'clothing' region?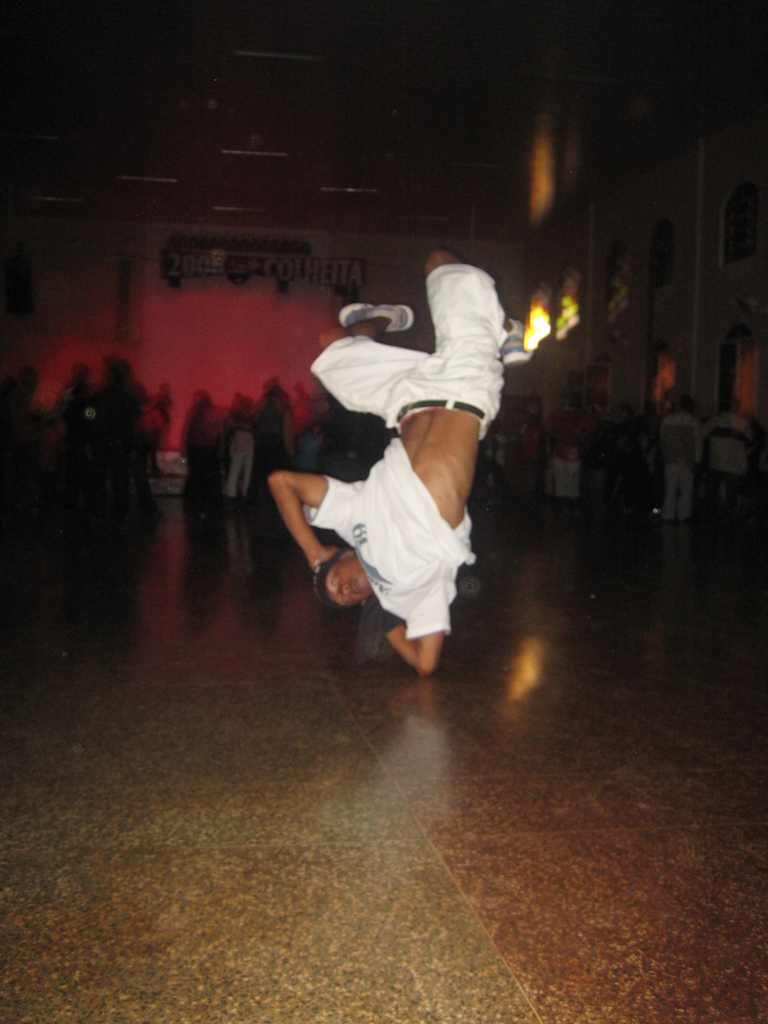
BBox(276, 435, 480, 646)
